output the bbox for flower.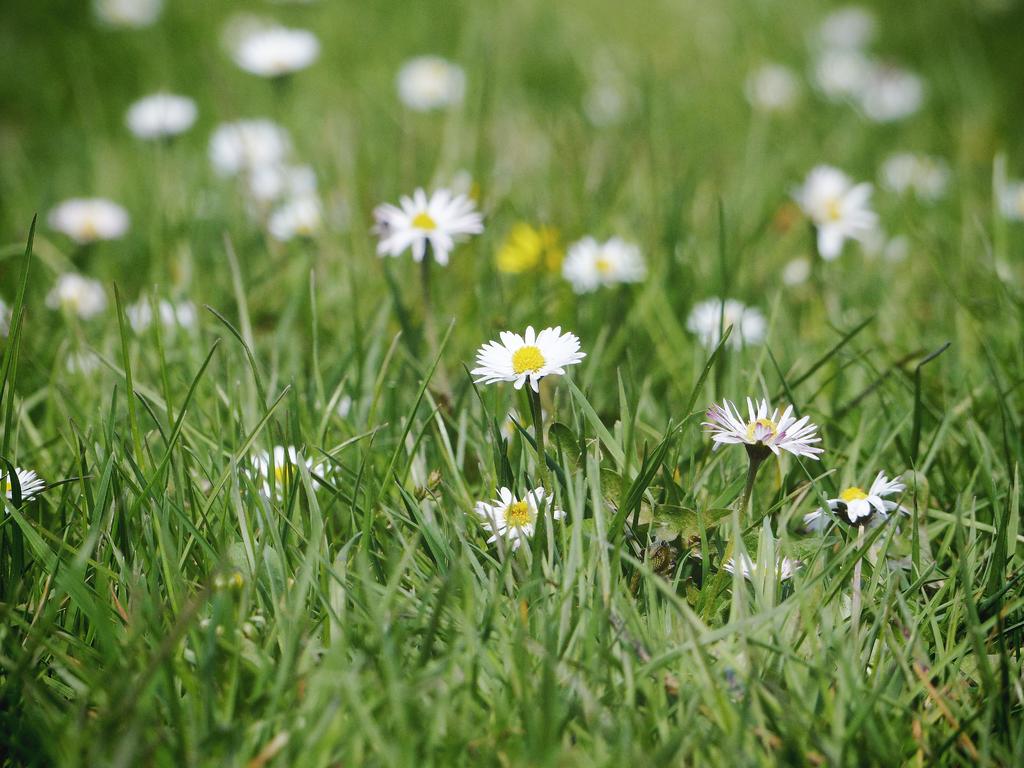
(547,237,650,305).
